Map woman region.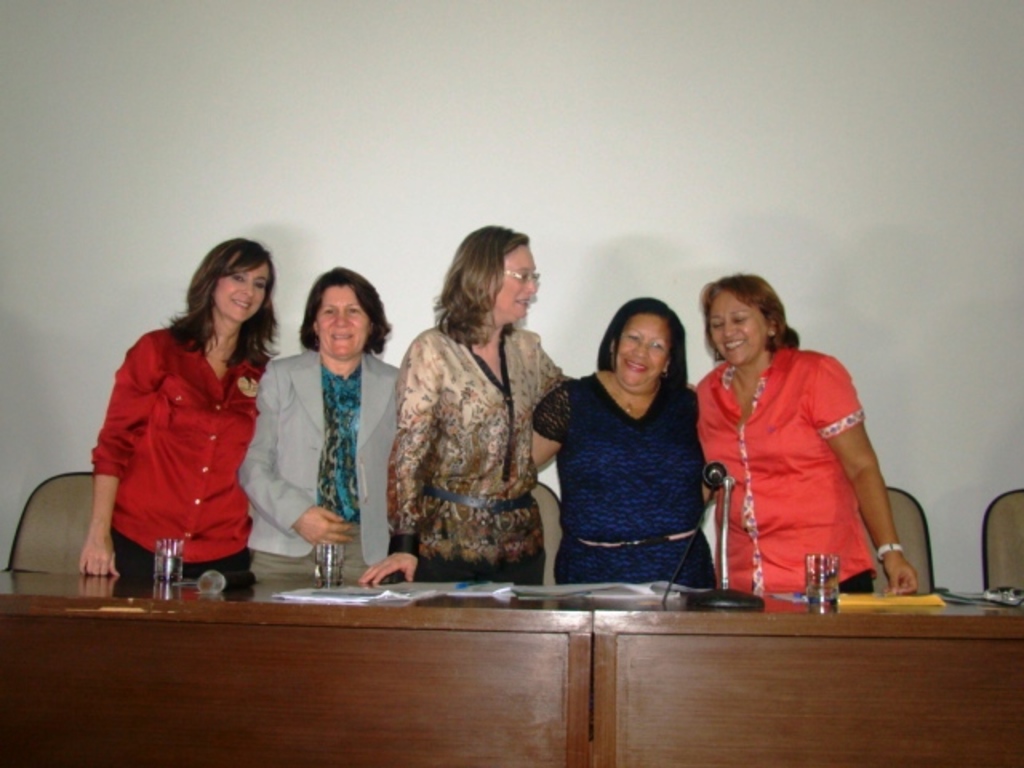
Mapped to bbox(357, 222, 578, 587).
